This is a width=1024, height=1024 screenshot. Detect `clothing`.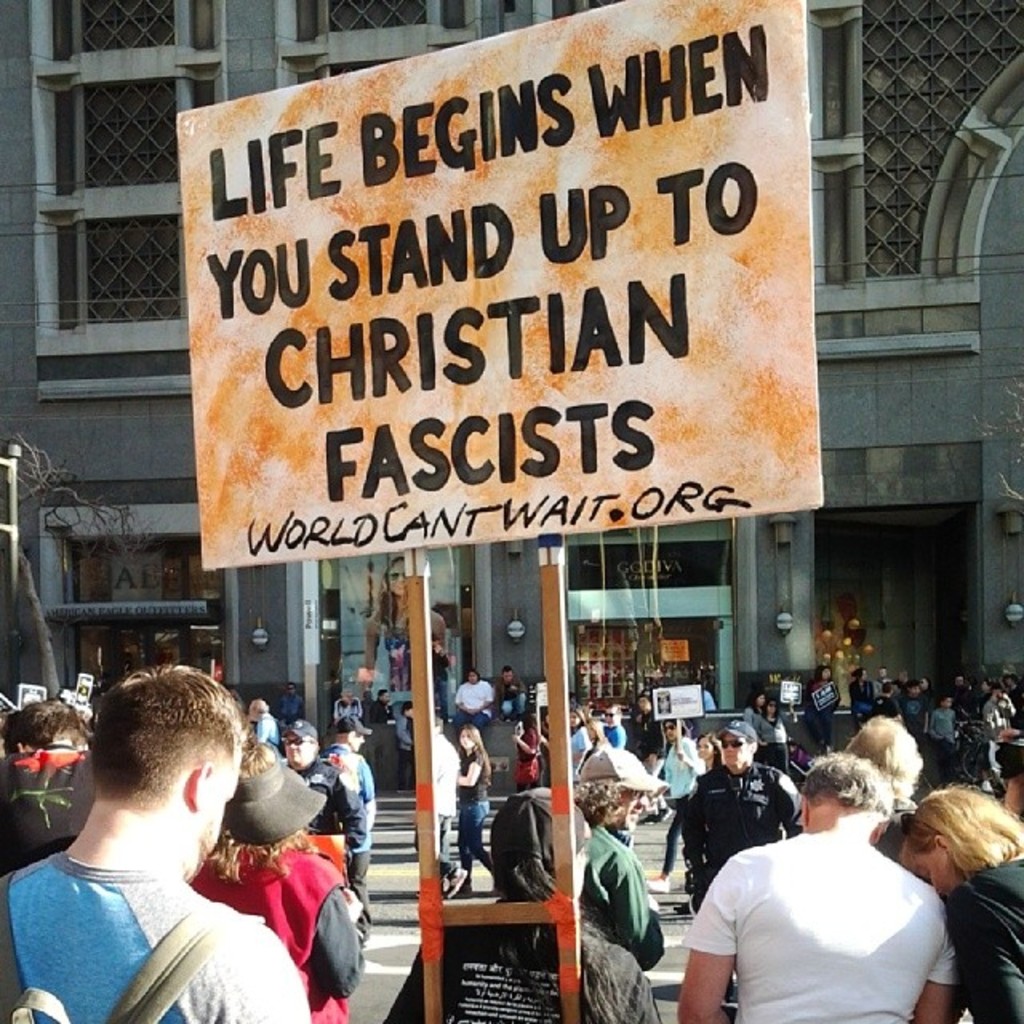
Rect(630, 704, 666, 782).
